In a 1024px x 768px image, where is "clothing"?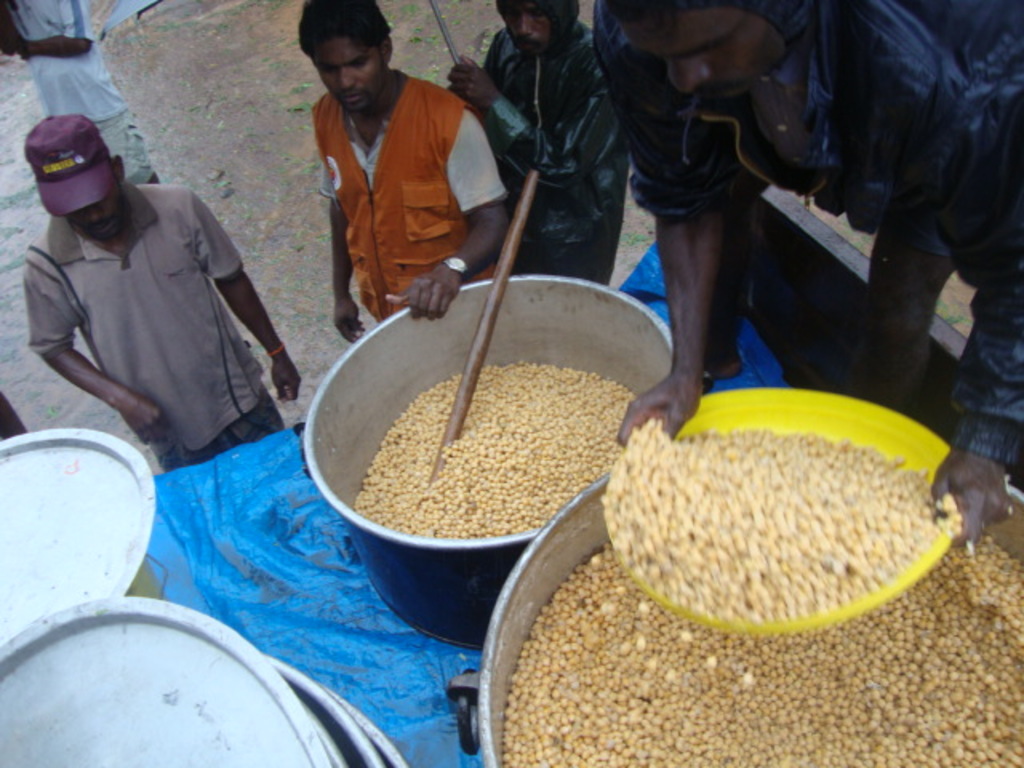
BBox(902, 0, 1022, 466).
